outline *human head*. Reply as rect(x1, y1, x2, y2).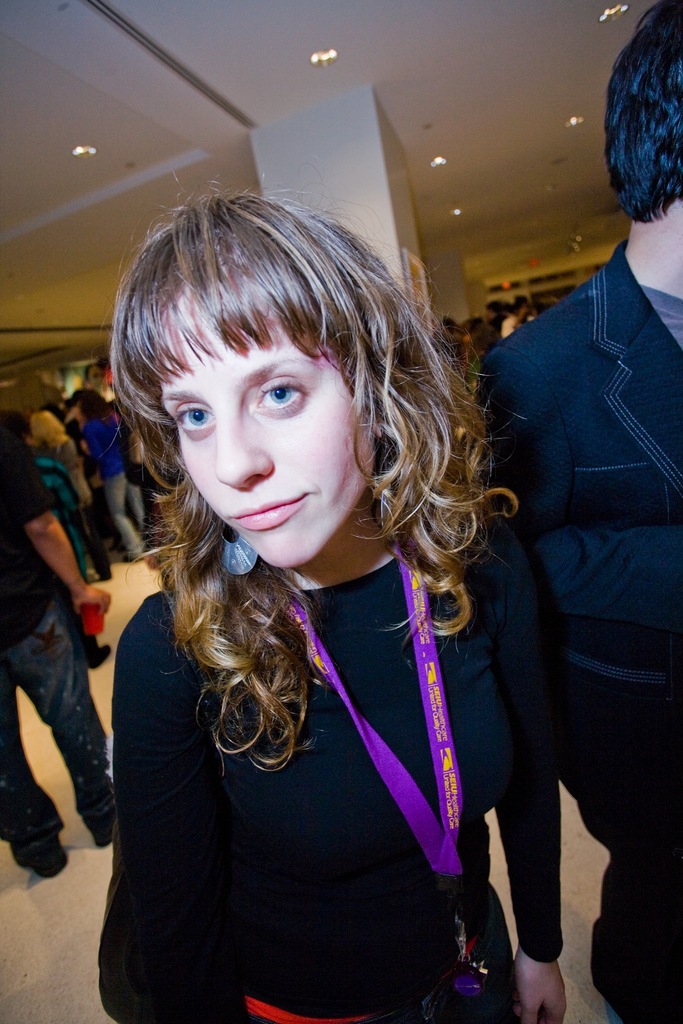
rect(114, 194, 411, 575).
